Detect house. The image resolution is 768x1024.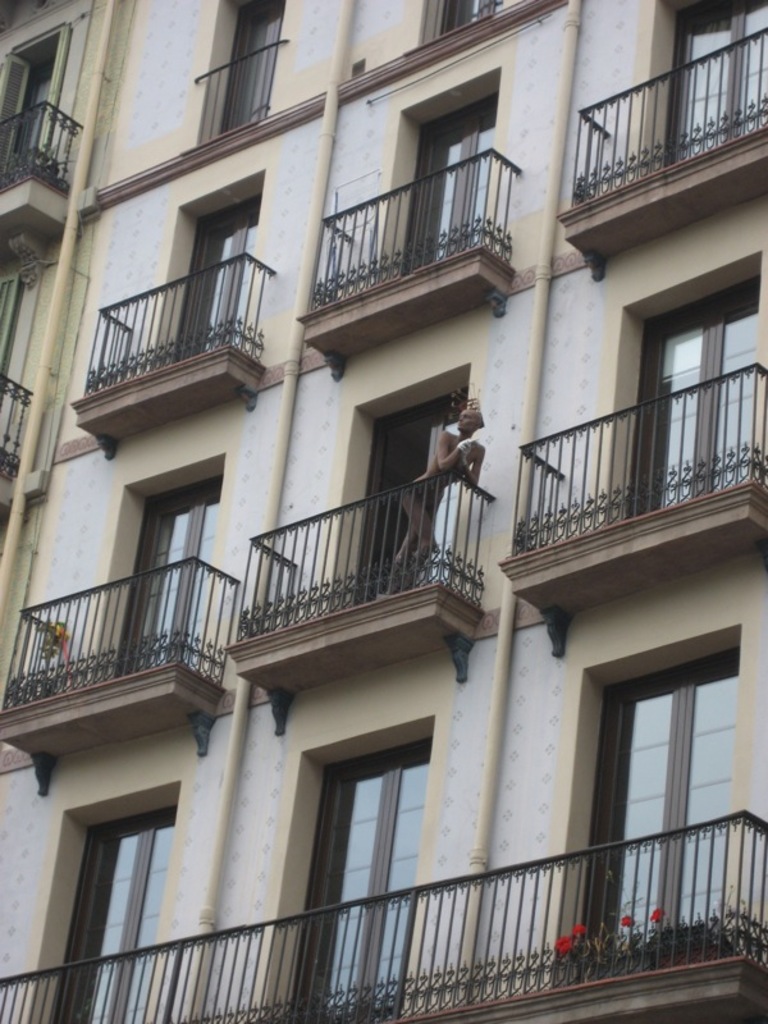
bbox=[0, 0, 767, 1023].
